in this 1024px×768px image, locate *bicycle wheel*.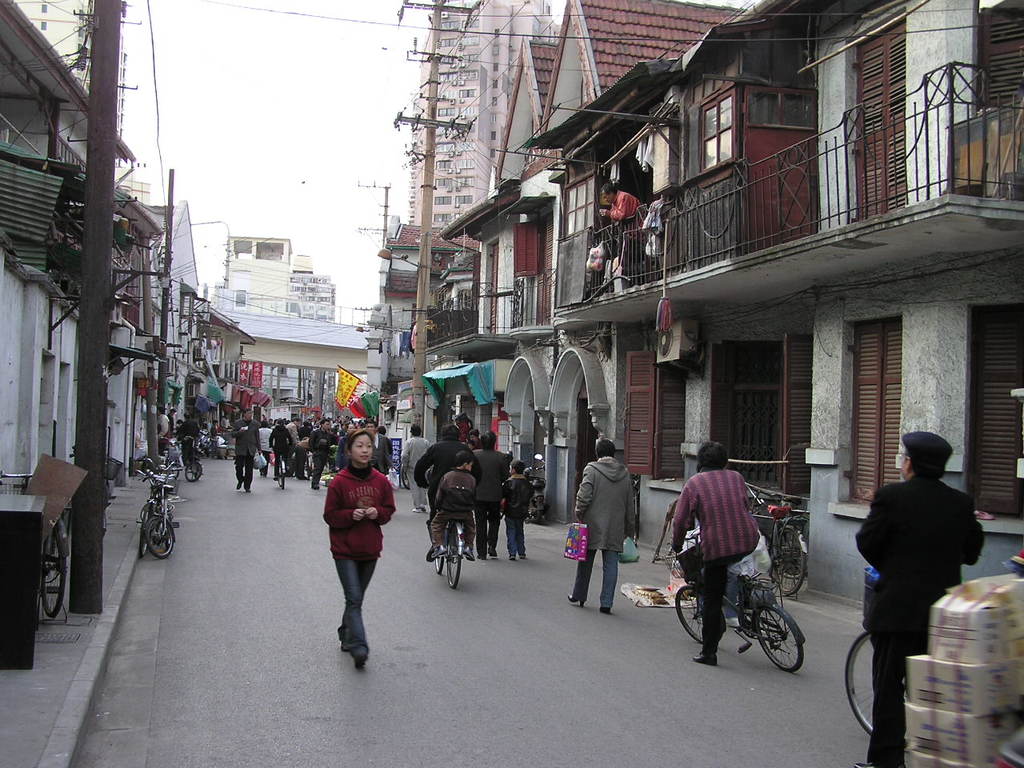
Bounding box: x1=770 y1=530 x2=806 y2=594.
